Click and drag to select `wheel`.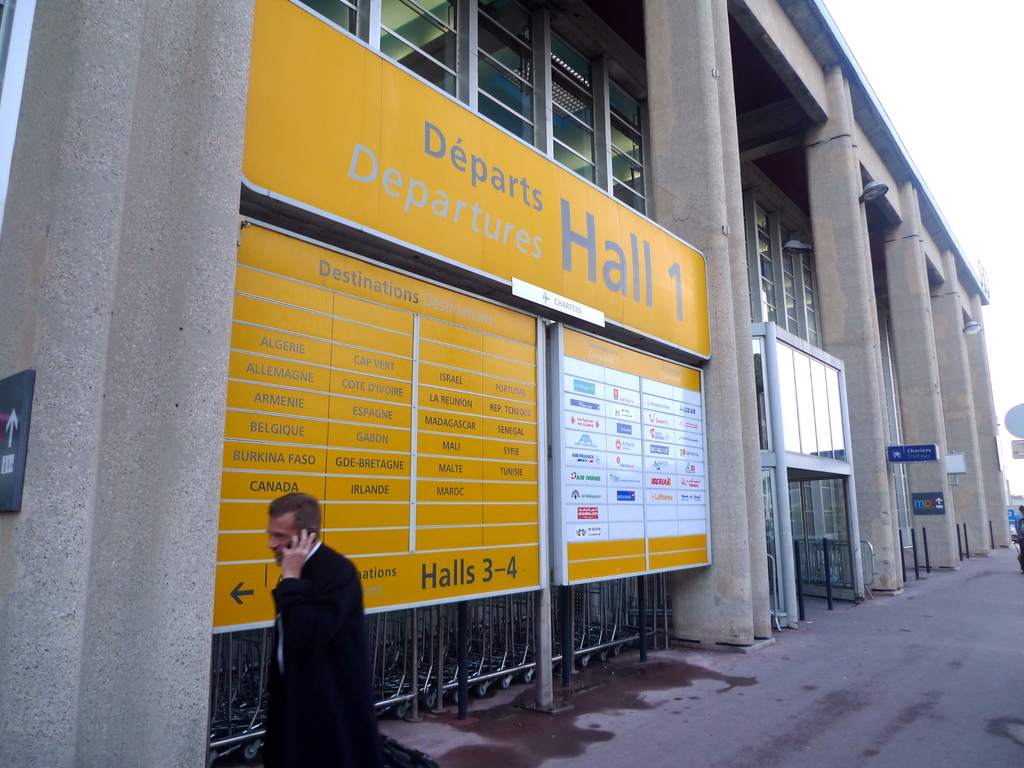
Selection: [207, 747, 218, 767].
